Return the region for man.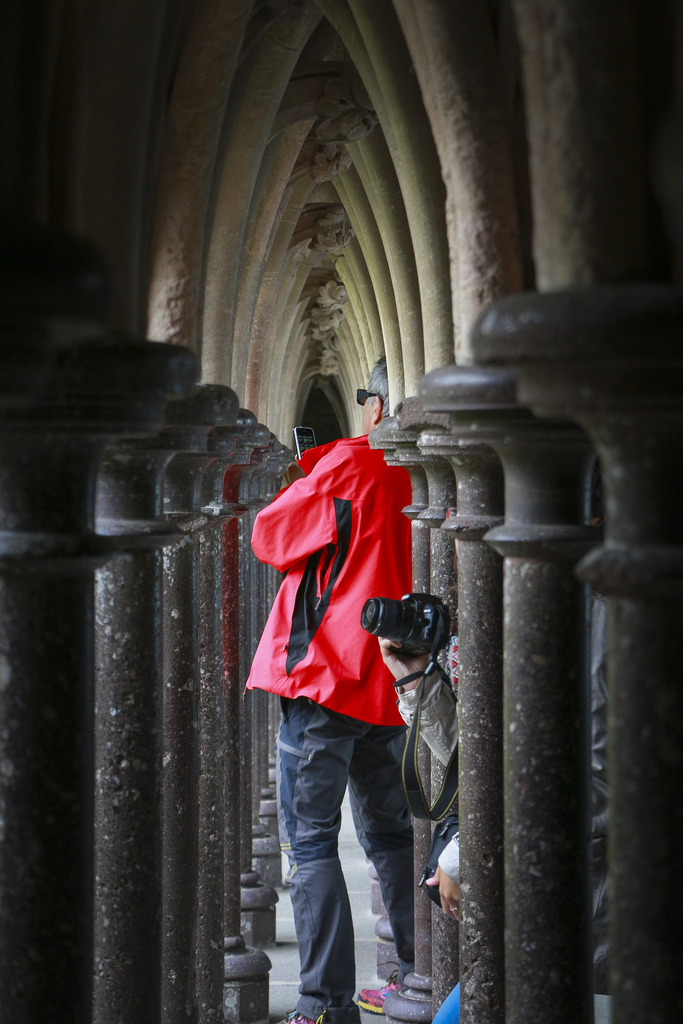
bbox=[239, 422, 458, 969].
